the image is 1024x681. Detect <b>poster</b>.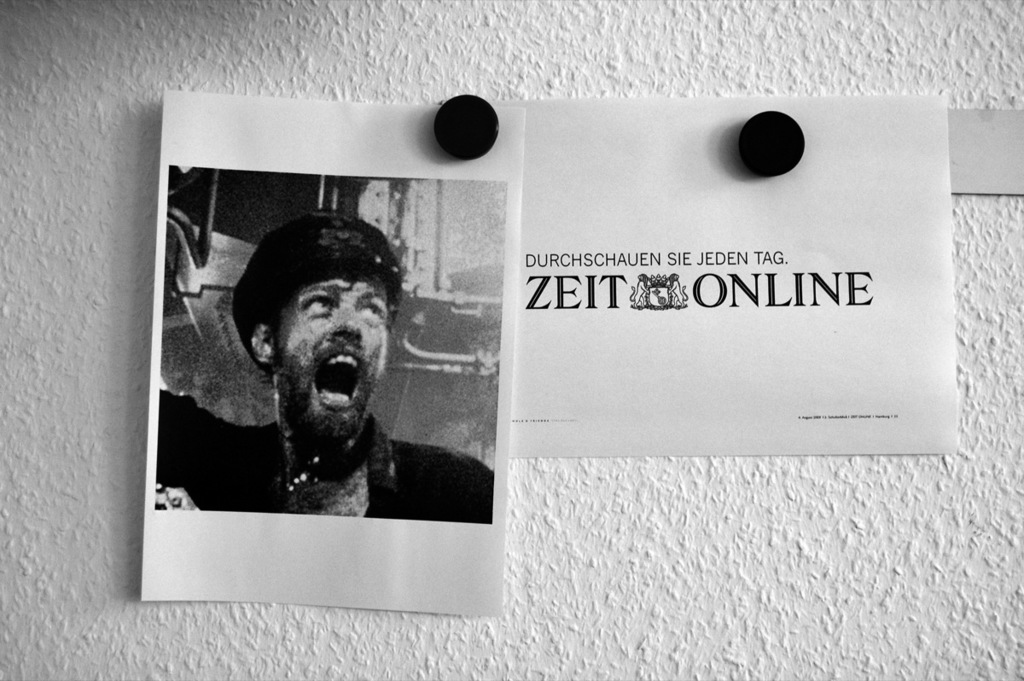
Detection: l=497, t=93, r=963, b=458.
